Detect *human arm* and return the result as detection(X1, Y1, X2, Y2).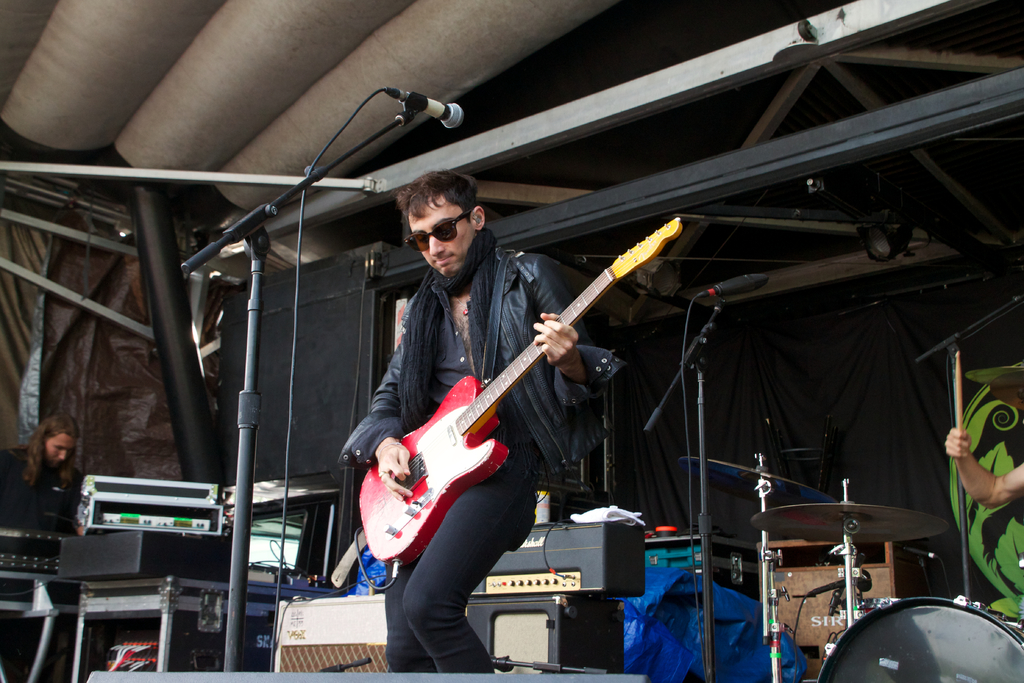
detection(945, 426, 1023, 511).
